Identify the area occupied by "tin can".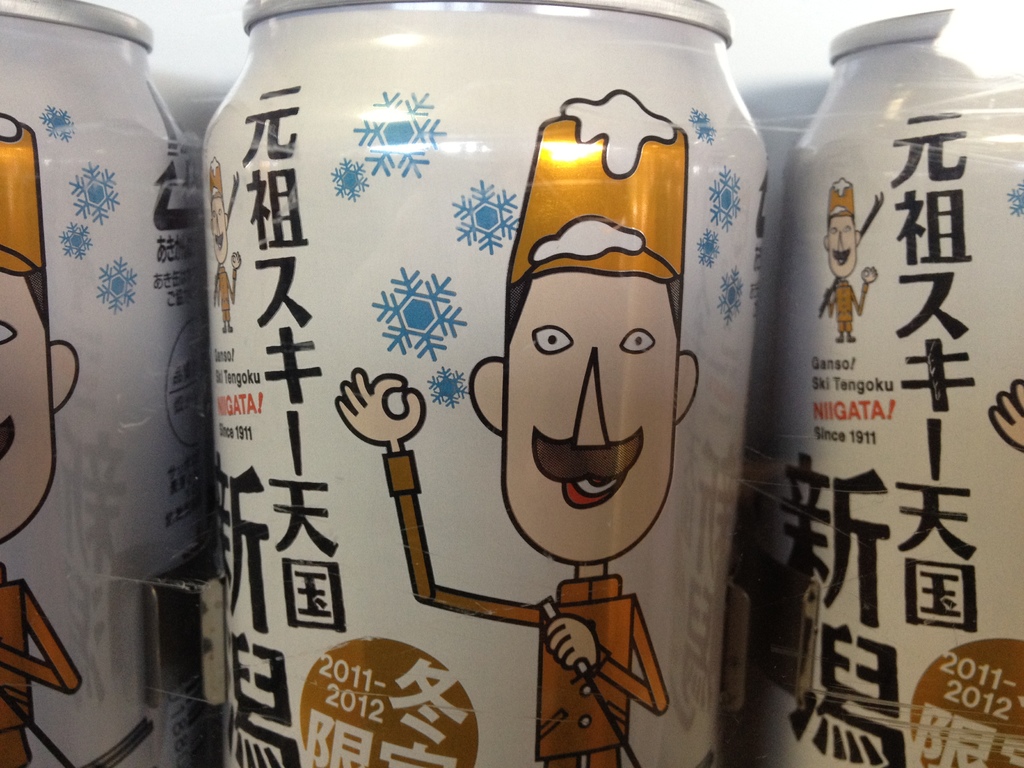
Area: bbox=[755, 0, 1023, 767].
